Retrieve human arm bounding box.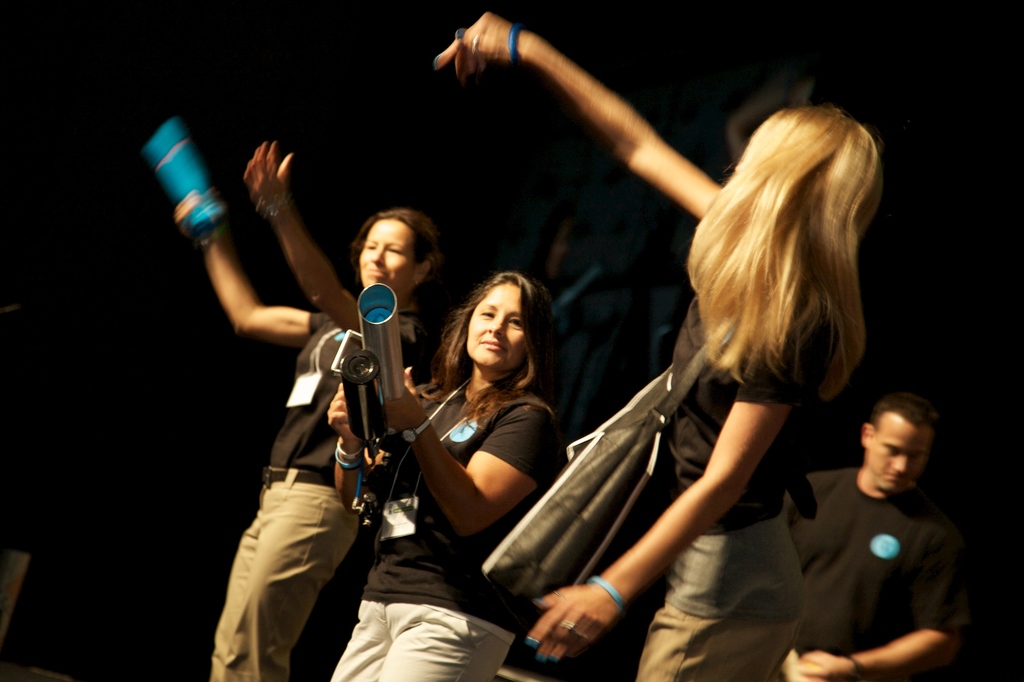
Bounding box: pyautogui.locateOnScreen(525, 316, 825, 663).
